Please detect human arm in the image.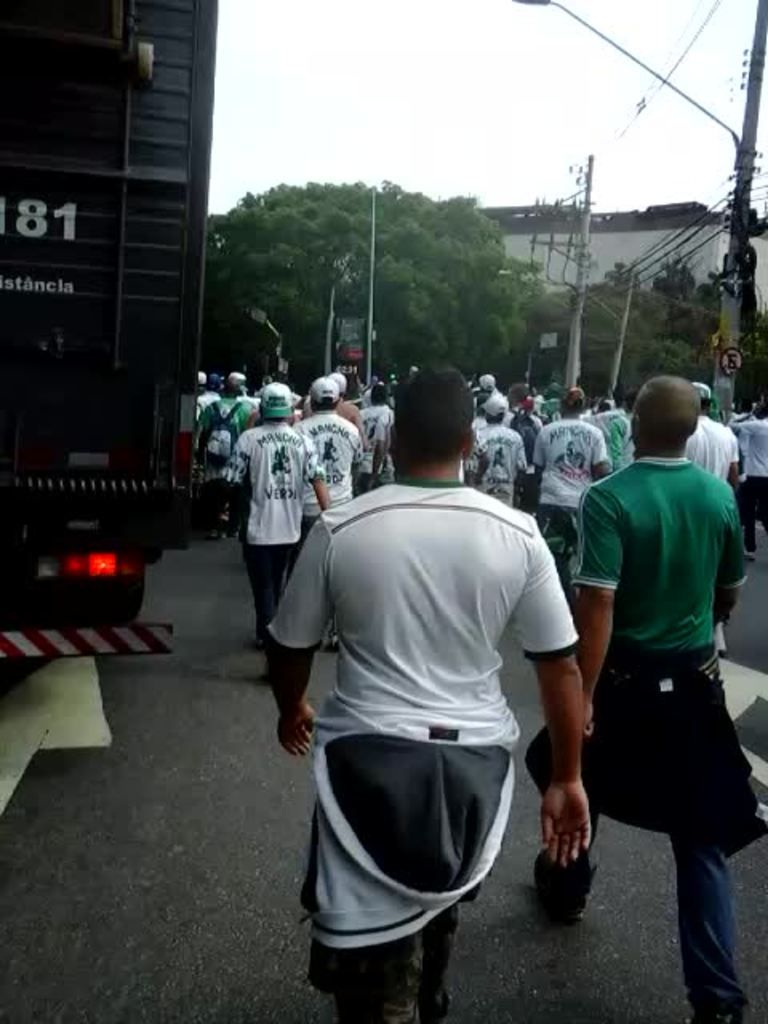
select_region(530, 573, 627, 914).
